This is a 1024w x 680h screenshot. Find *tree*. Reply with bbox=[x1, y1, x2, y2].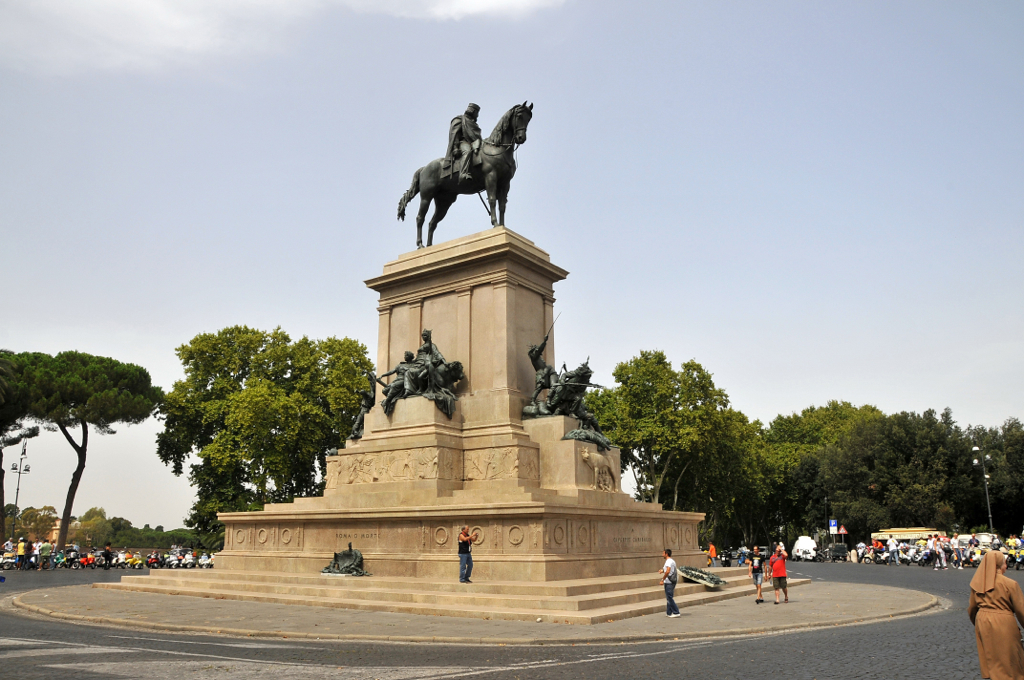
bbox=[819, 407, 958, 532].
